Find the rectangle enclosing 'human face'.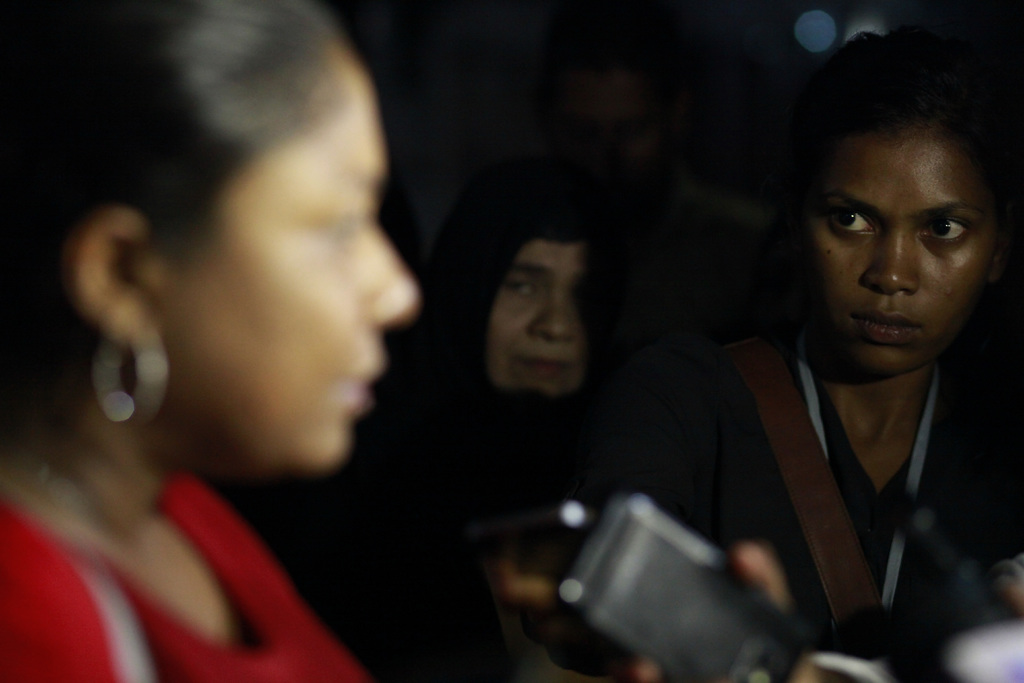
<region>152, 42, 420, 476</region>.
